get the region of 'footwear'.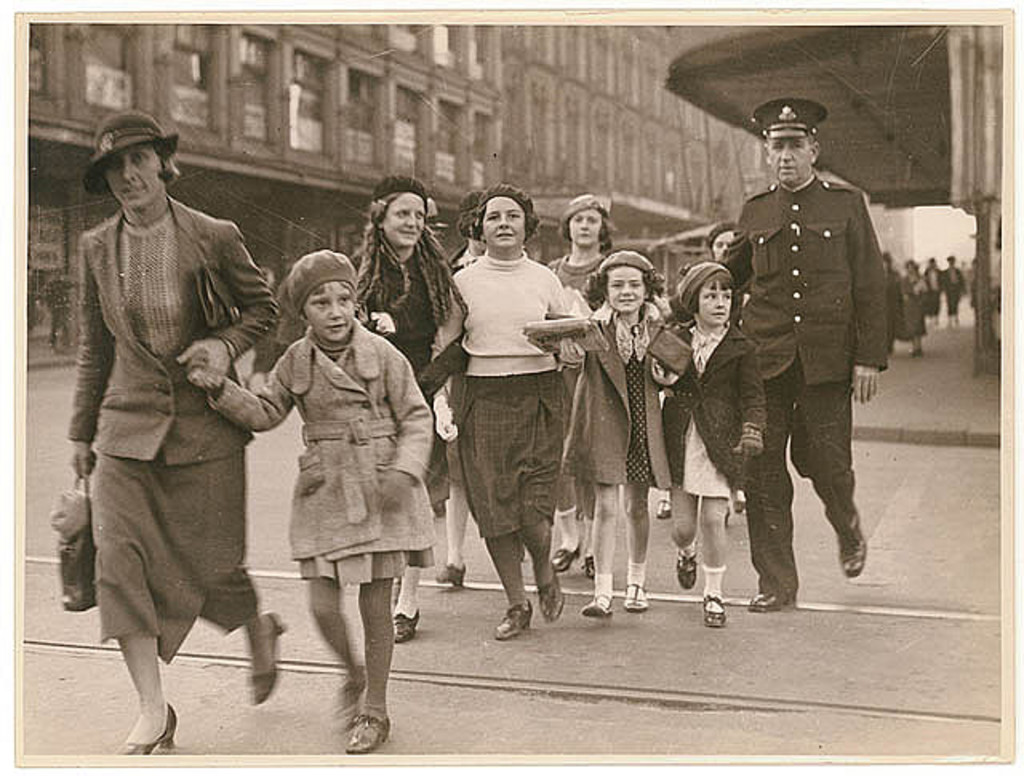
box=[750, 579, 798, 613].
